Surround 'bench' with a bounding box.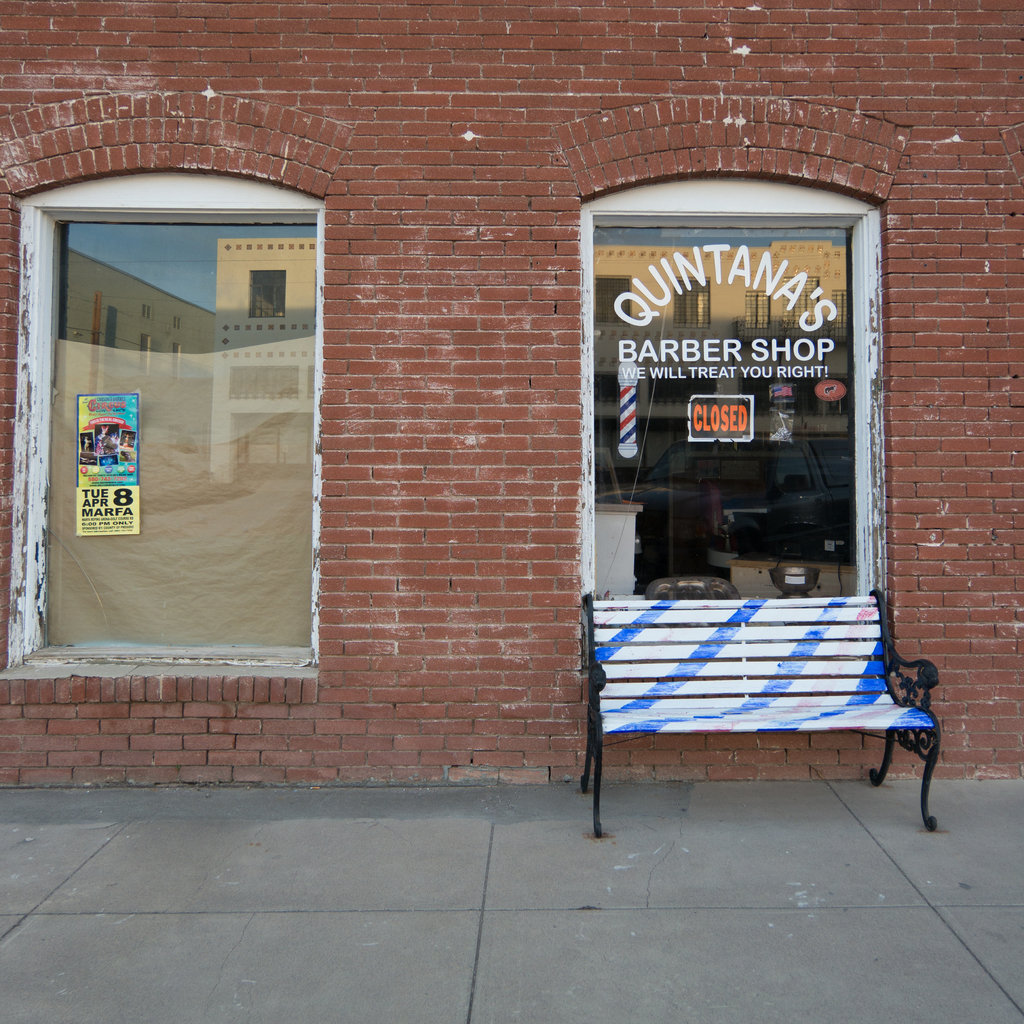
(572, 554, 951, 853).
